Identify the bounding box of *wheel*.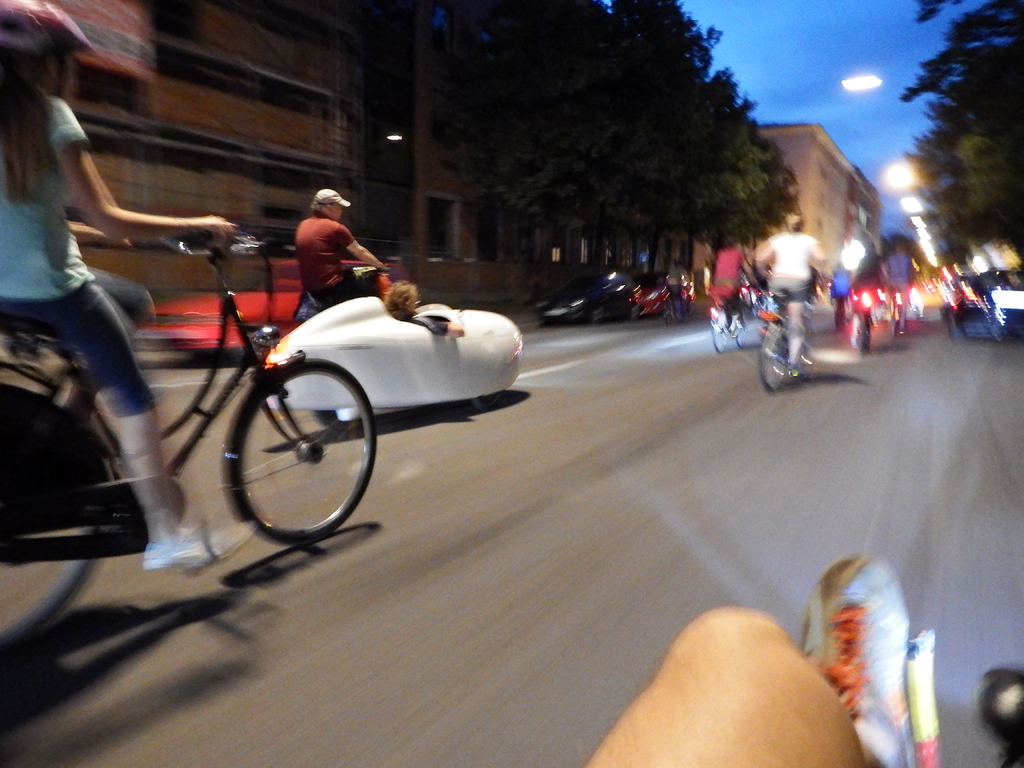
<region>710, 324, 726, 355</region>.
